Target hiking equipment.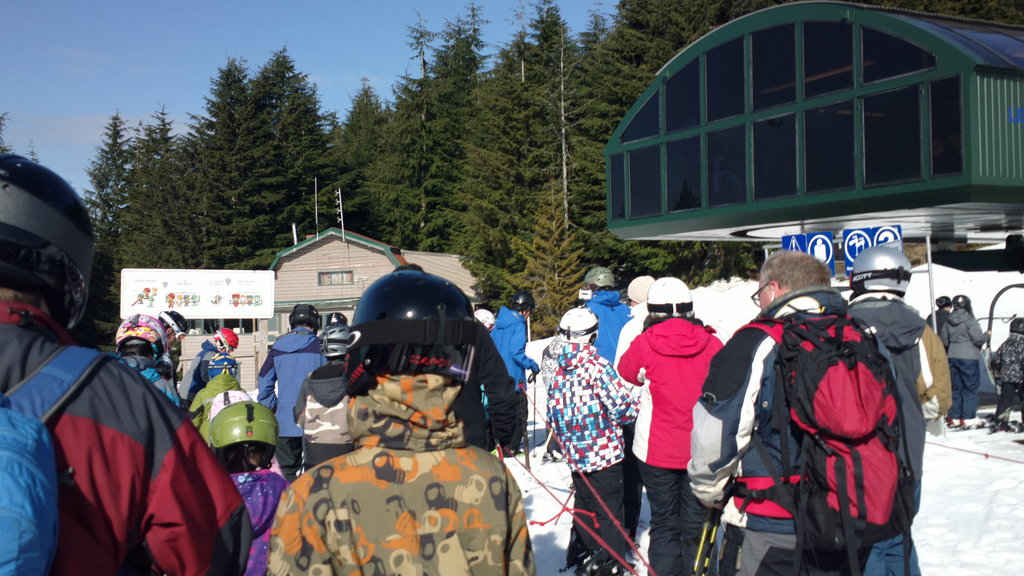
Target region: region(586, 268, 616, 292).
